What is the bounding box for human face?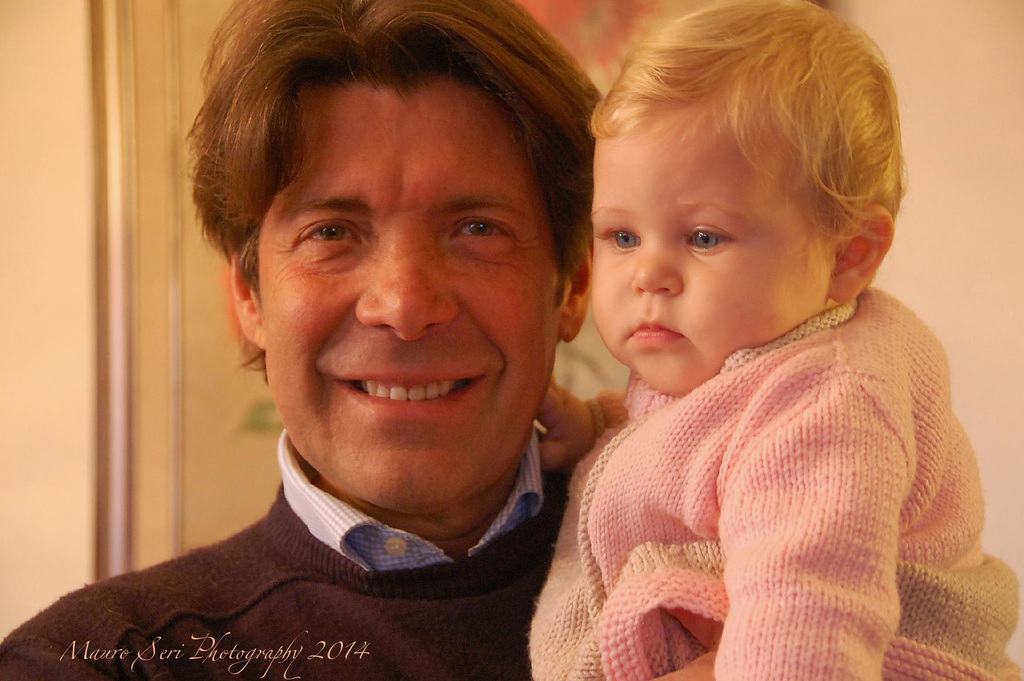
region(246, 88, 561, 517).
